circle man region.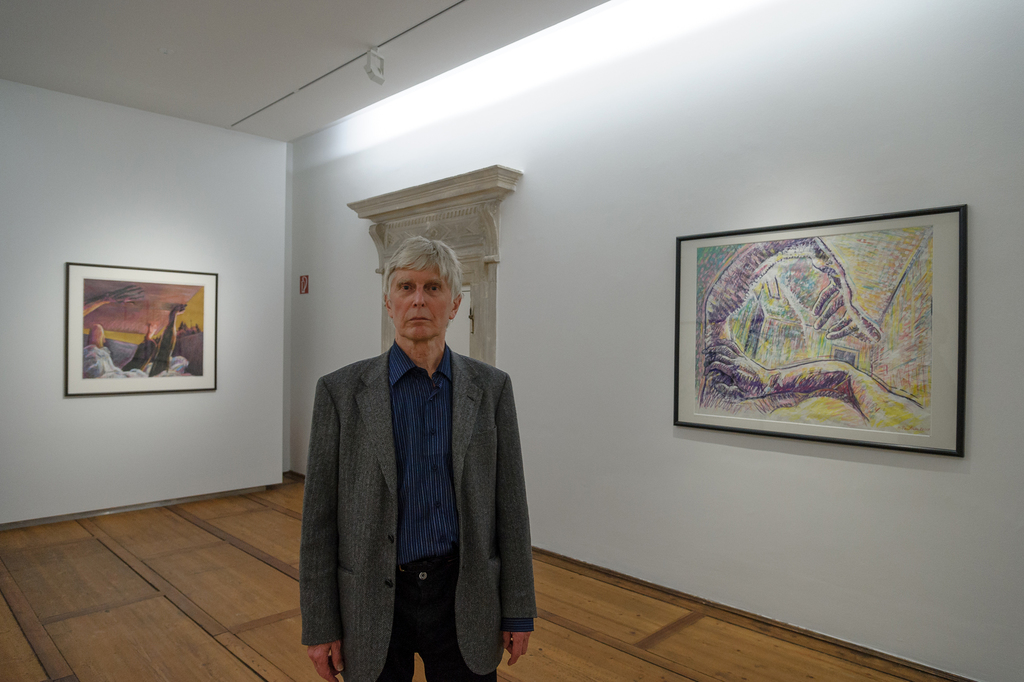
Region: region(276, 211, 556, 681).
